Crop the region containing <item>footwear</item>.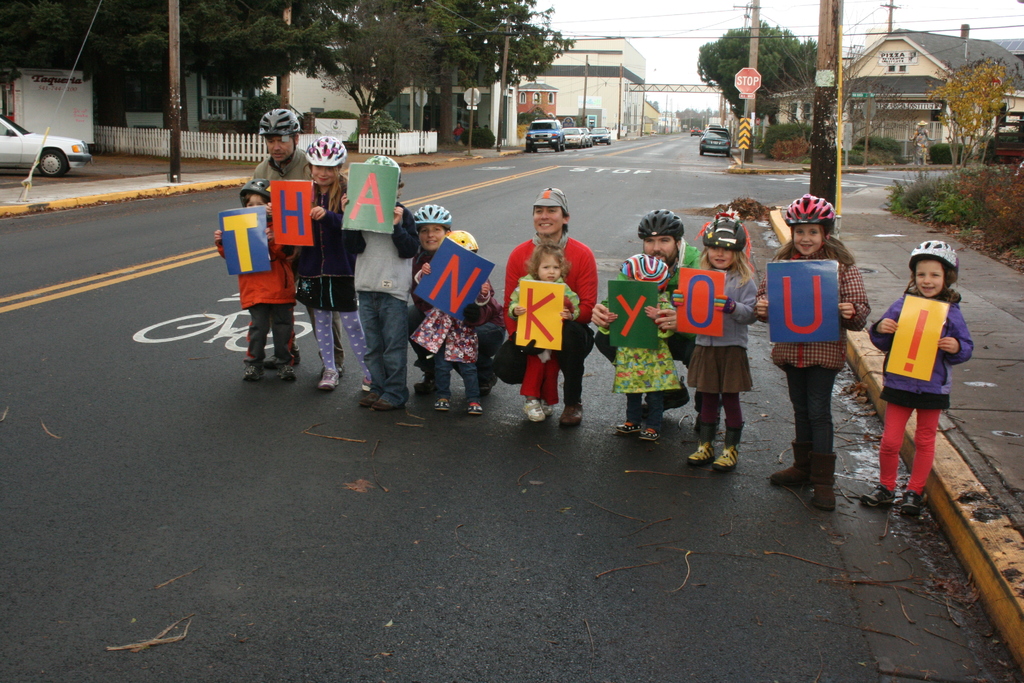
Crop region: x1=525, y1=400, x2=547, y2=422.
